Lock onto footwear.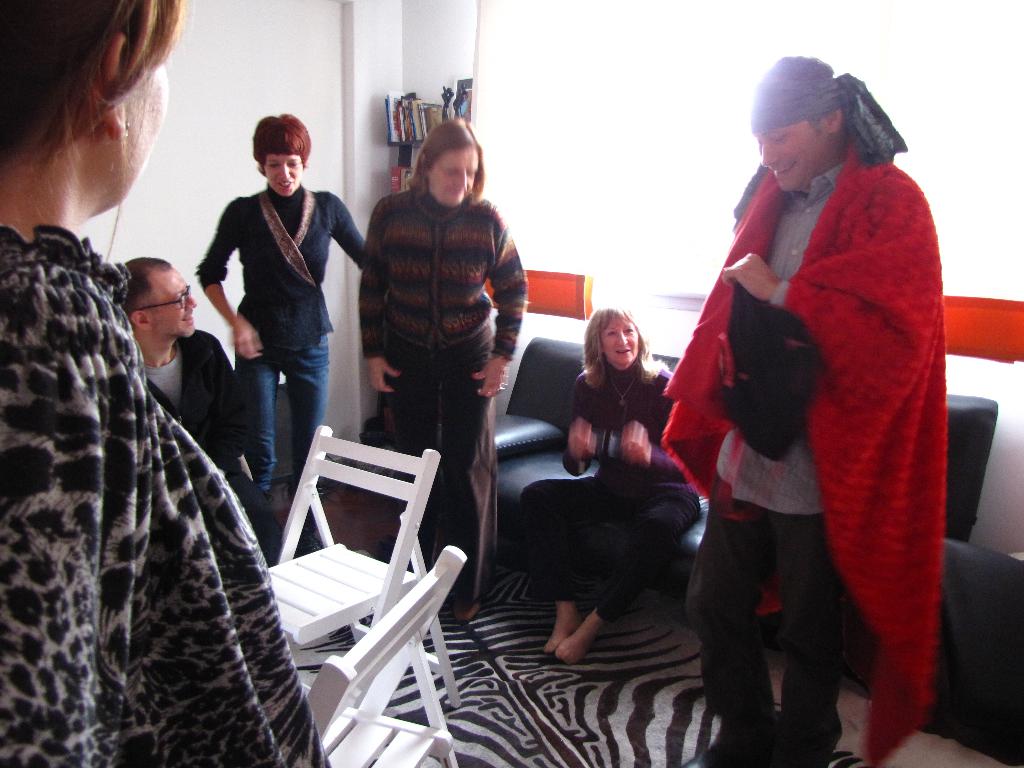
Locked: detection(554, 612, 591, 664).
